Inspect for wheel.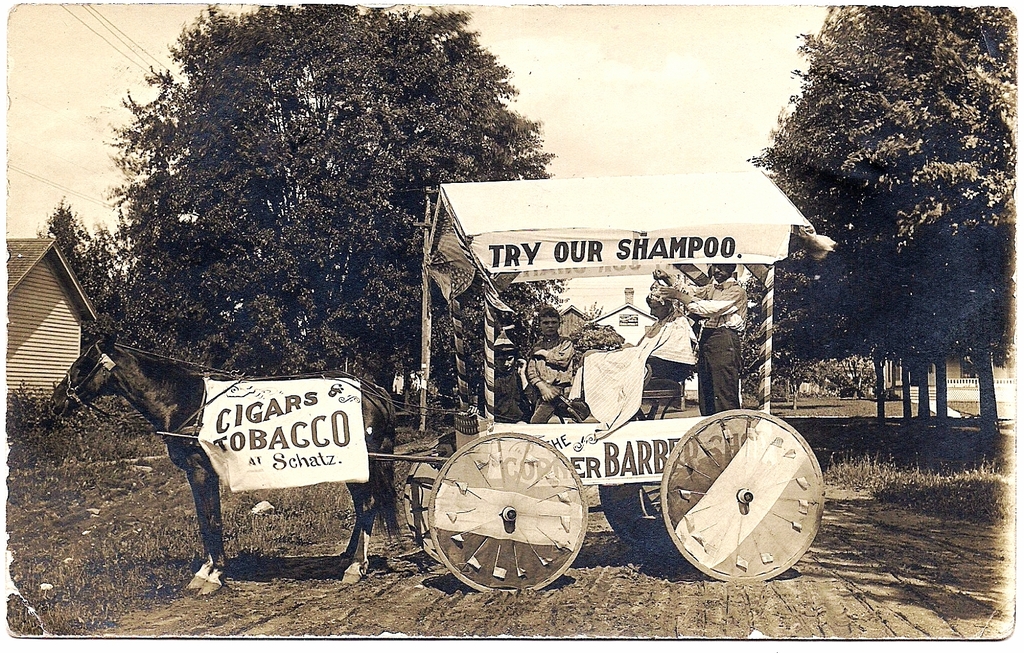
Inspection: Rect(653, 411, 824, 581).
